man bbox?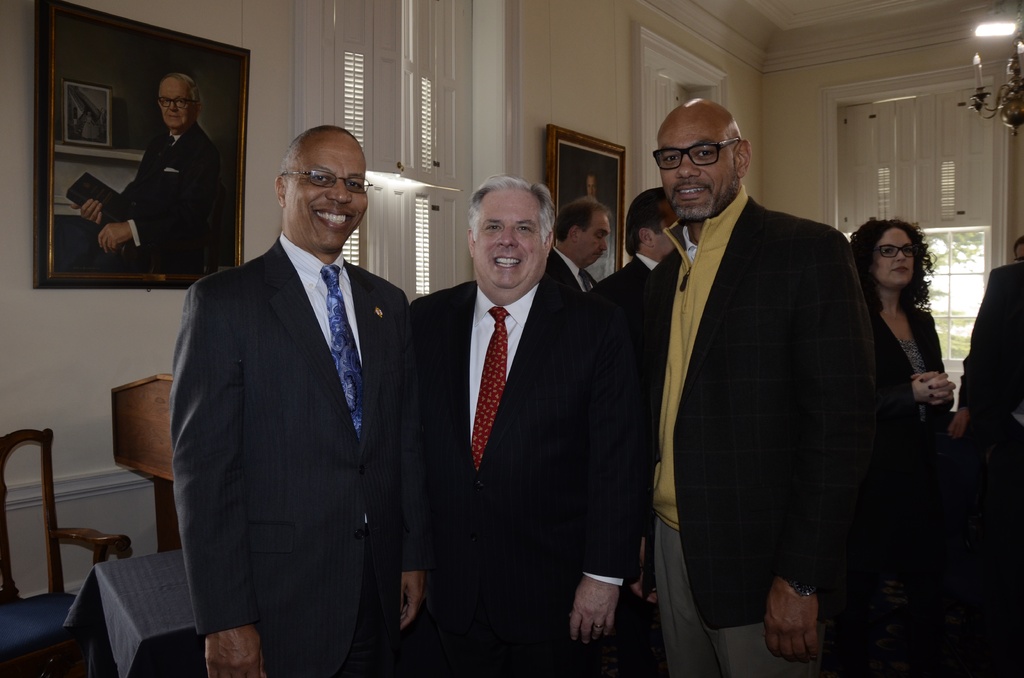
bbox(612, 90, 888, 659)
